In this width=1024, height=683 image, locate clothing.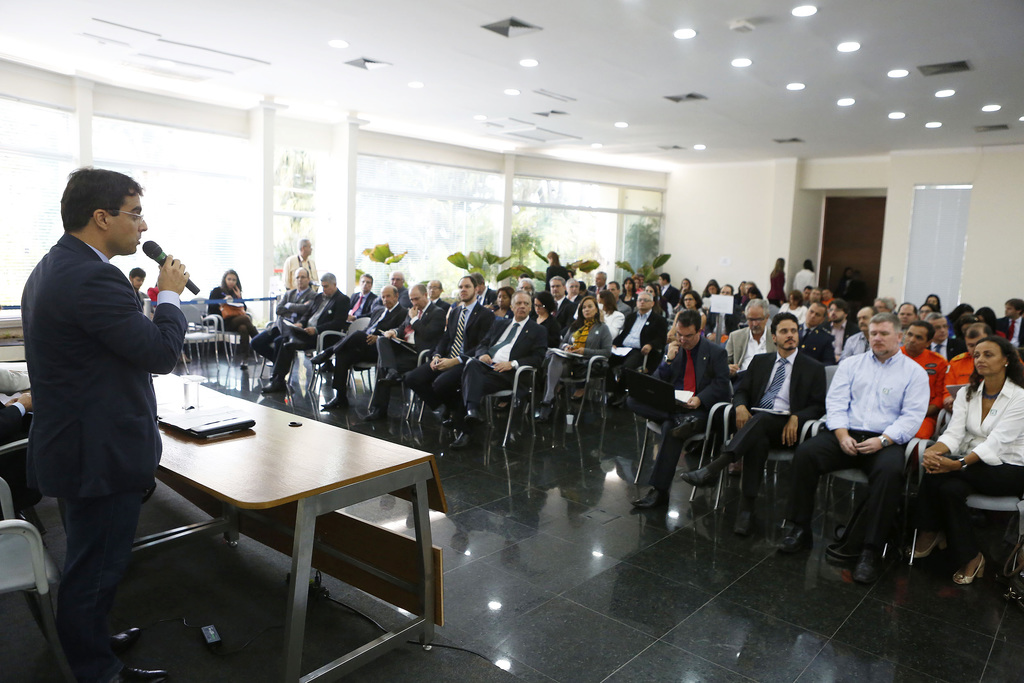
Bounding box: (x1=926, y1=339, x2=966, y2=358).
